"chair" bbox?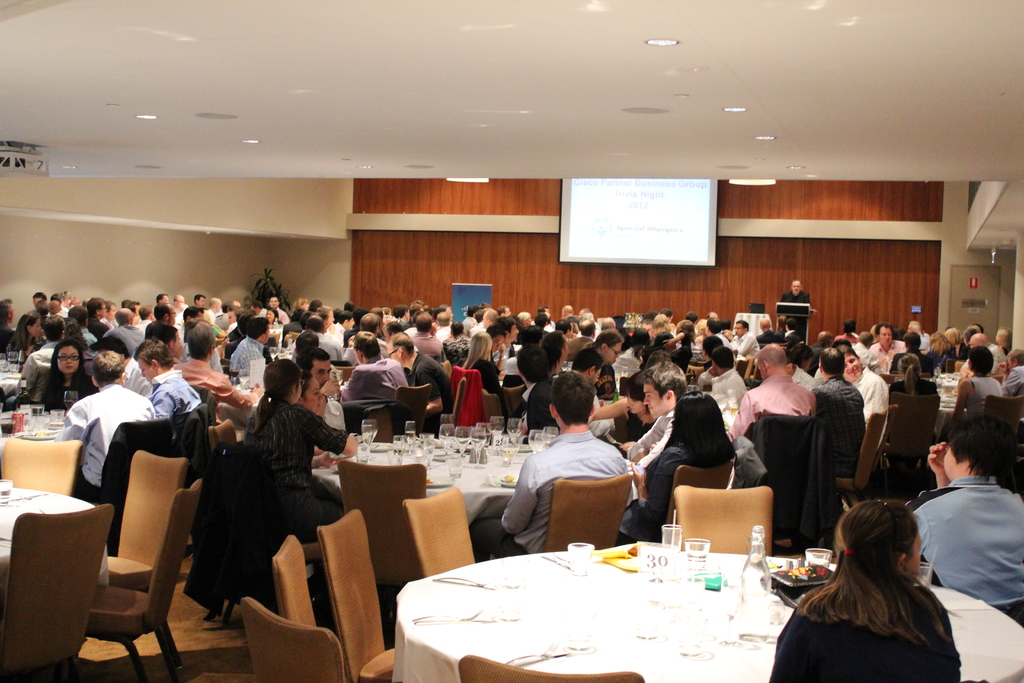
x1=739 y1=353 x2=762 y2=386
